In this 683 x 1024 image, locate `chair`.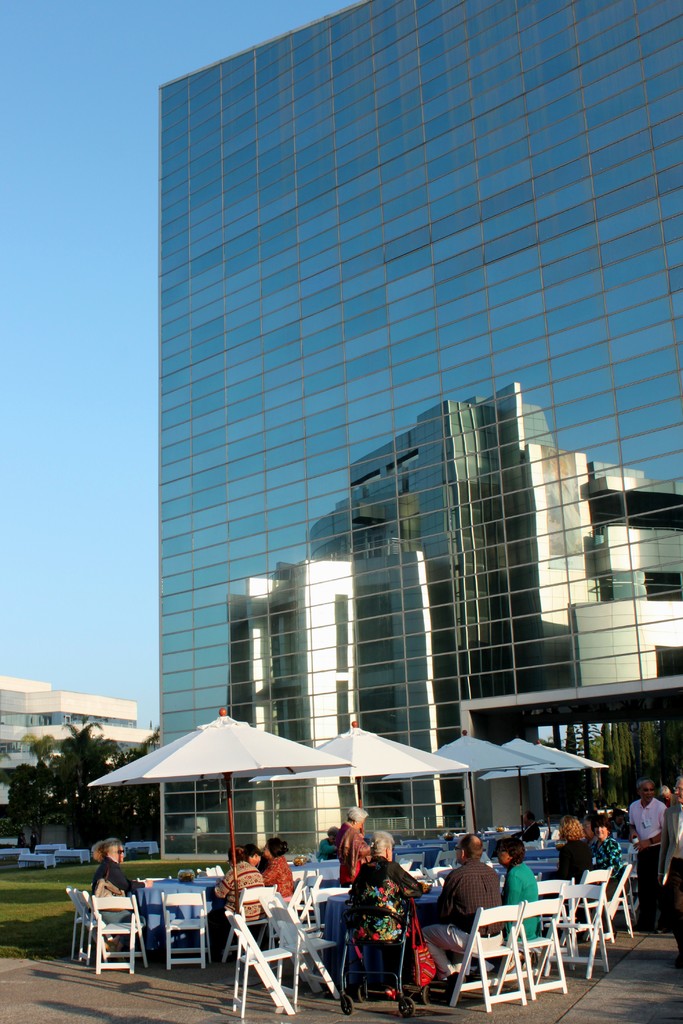
Bounding box: x1=66, y1=888, x2=99, y2=963.
